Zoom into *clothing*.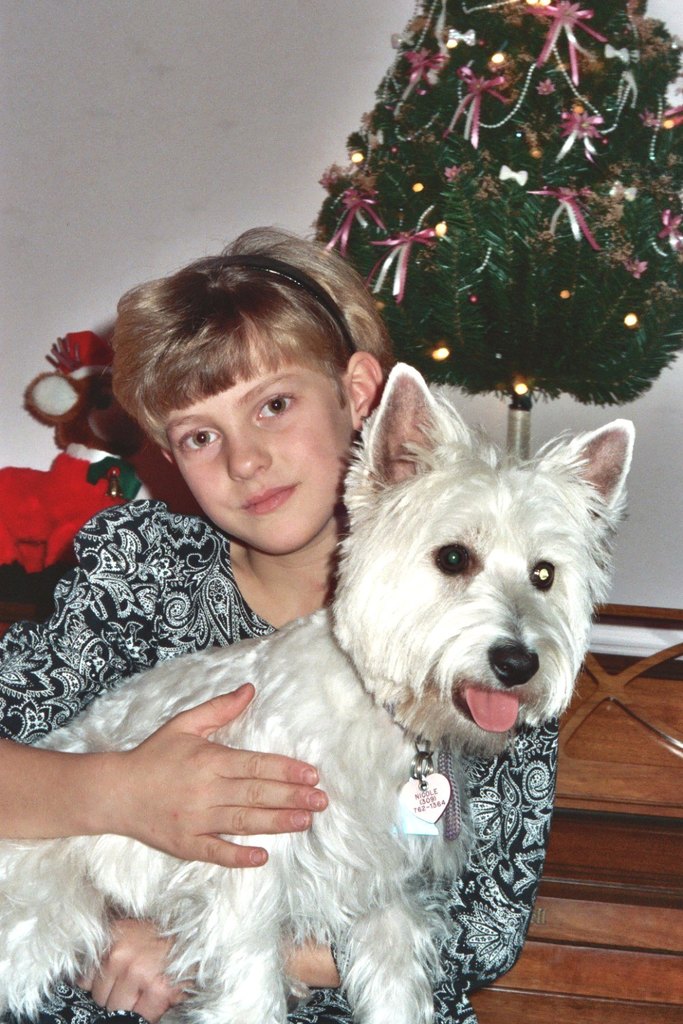
Zoom target: x1=0, y1=496, x2=554, y2=1023.
